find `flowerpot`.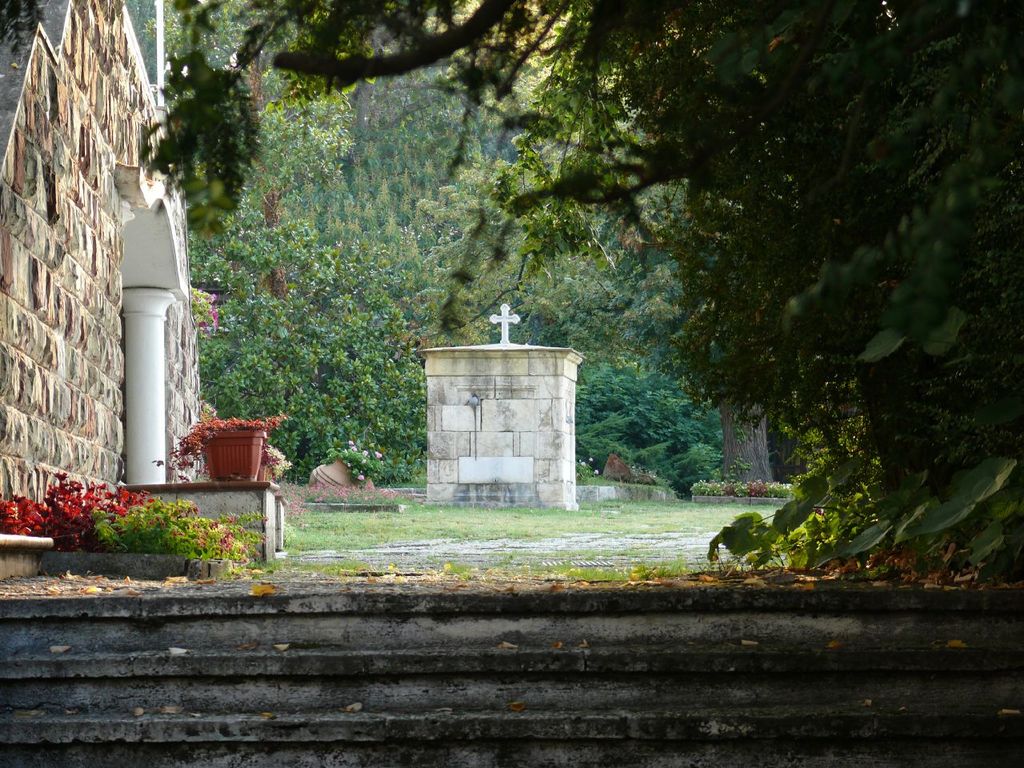
176, 414, 269, 491.
